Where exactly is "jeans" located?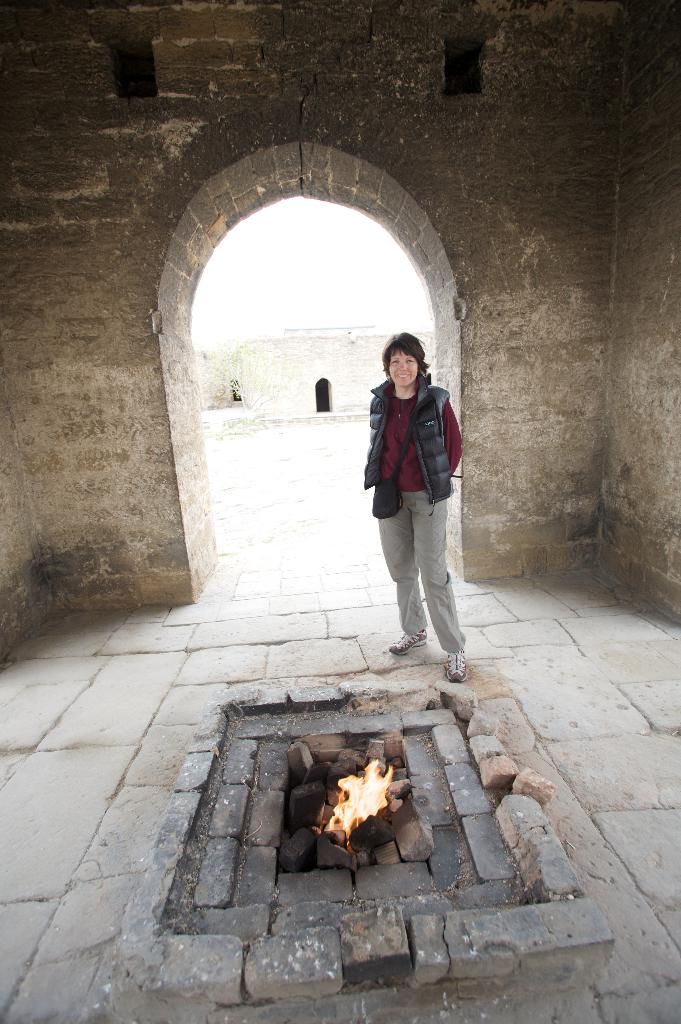
Its bounding box is 361, 469, 466, 627.
